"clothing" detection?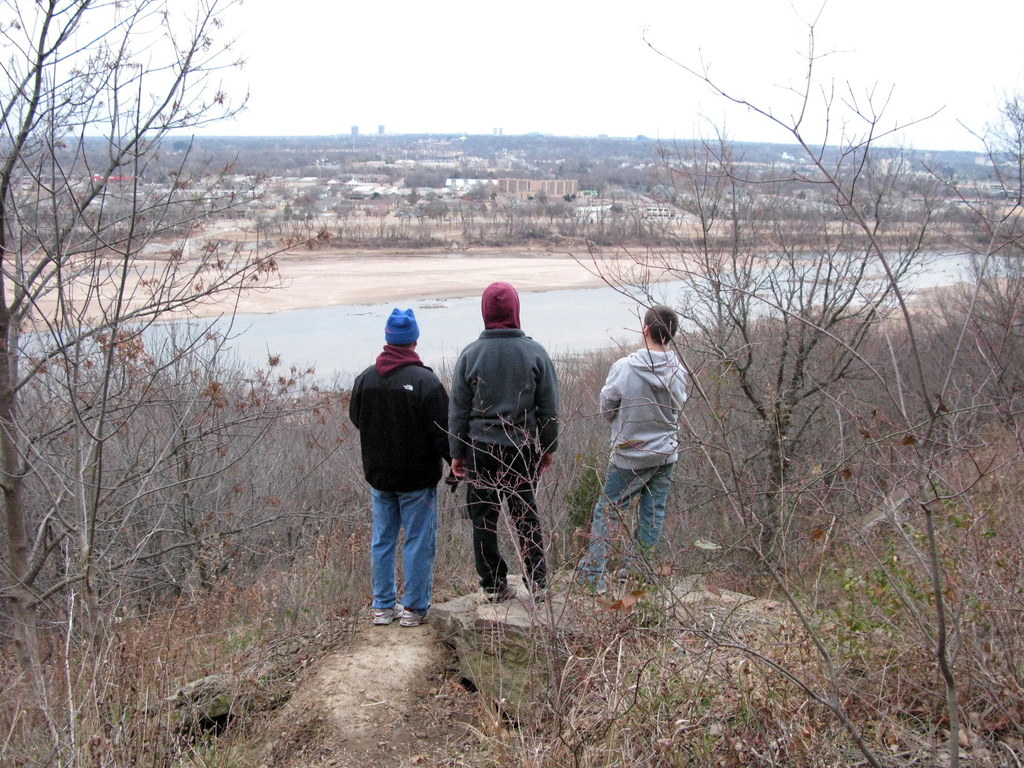
left=346, top=344, right=452, bottom=612
